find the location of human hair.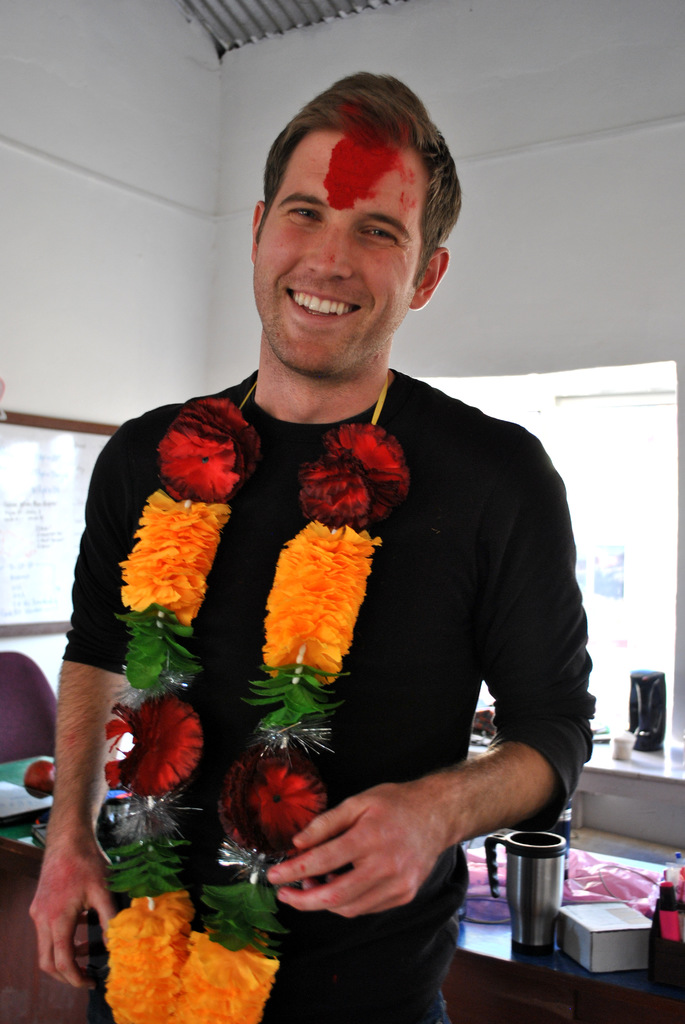
Location: <bbox>254, 82, 446, 255</bbox>.
